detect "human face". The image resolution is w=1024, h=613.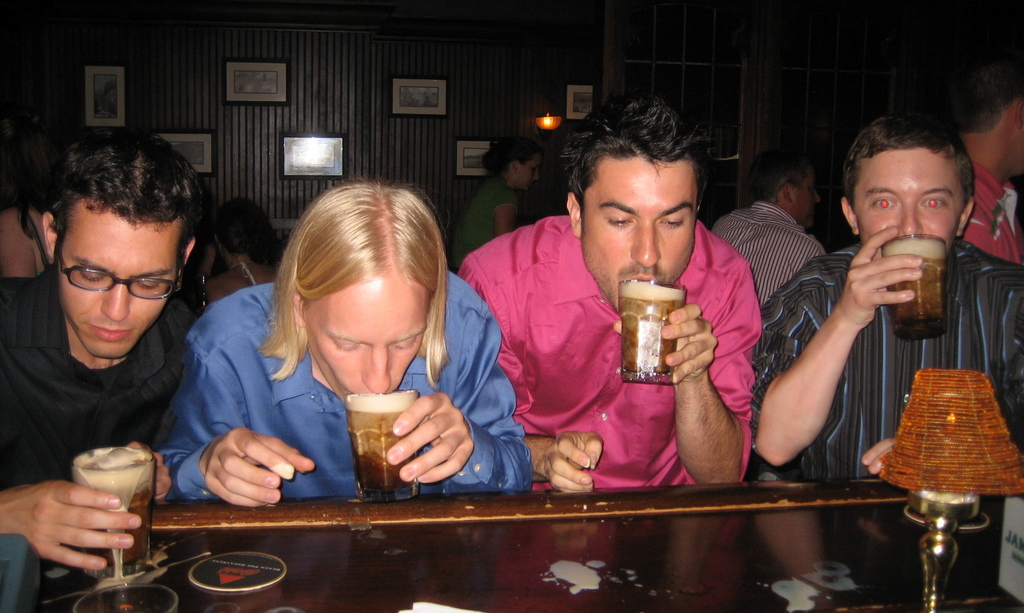
bbox=(60, 200, 180, 358).
